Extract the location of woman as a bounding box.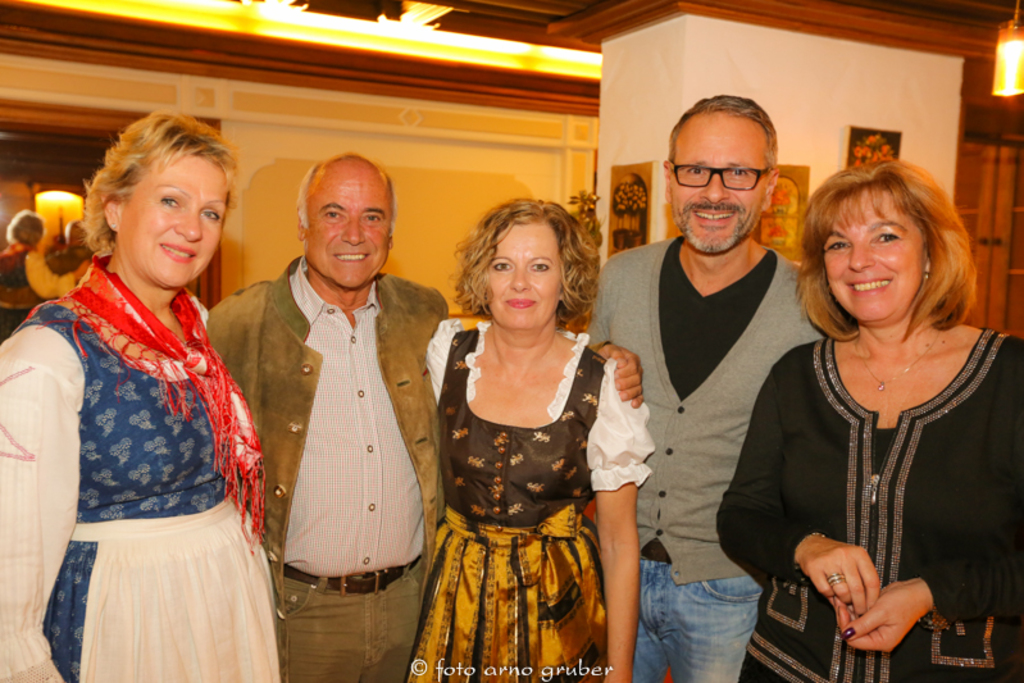
[x1=0, y1=109, x2=278, y2=682].
